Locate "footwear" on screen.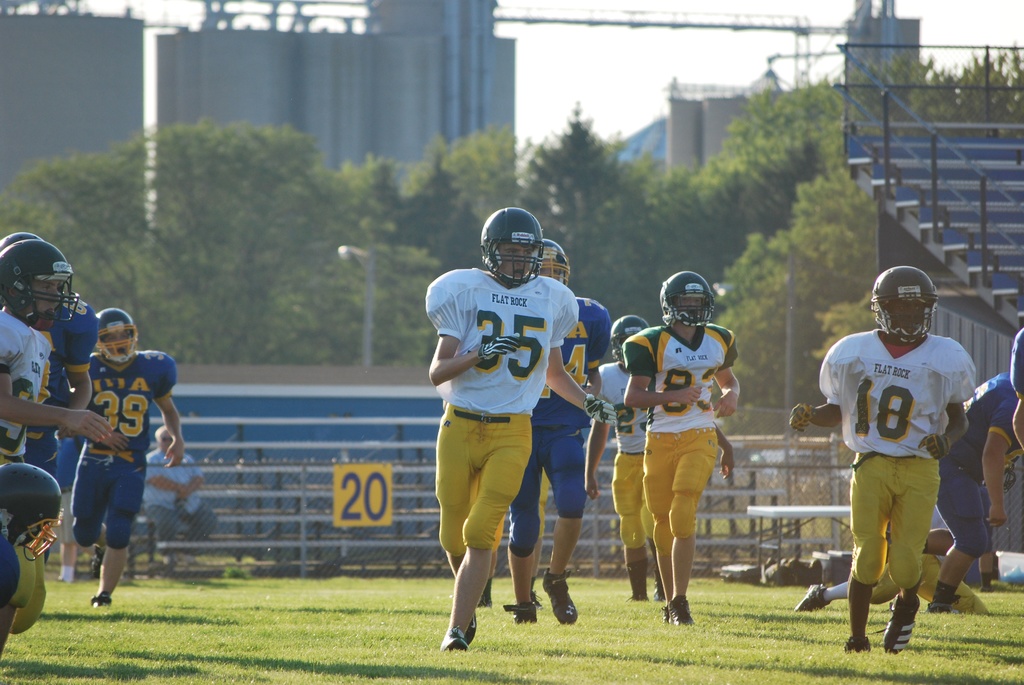
On screen at crop(669, 592, 695, 627).
